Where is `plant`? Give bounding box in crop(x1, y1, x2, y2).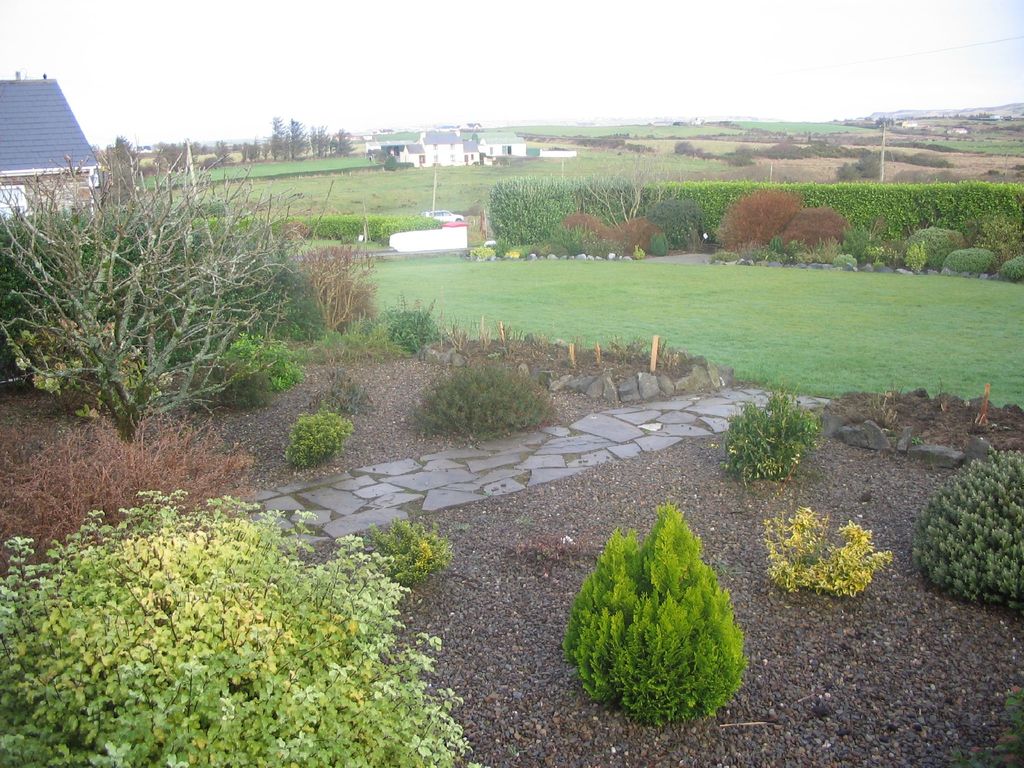
crop(329, 367, 376, 418).
